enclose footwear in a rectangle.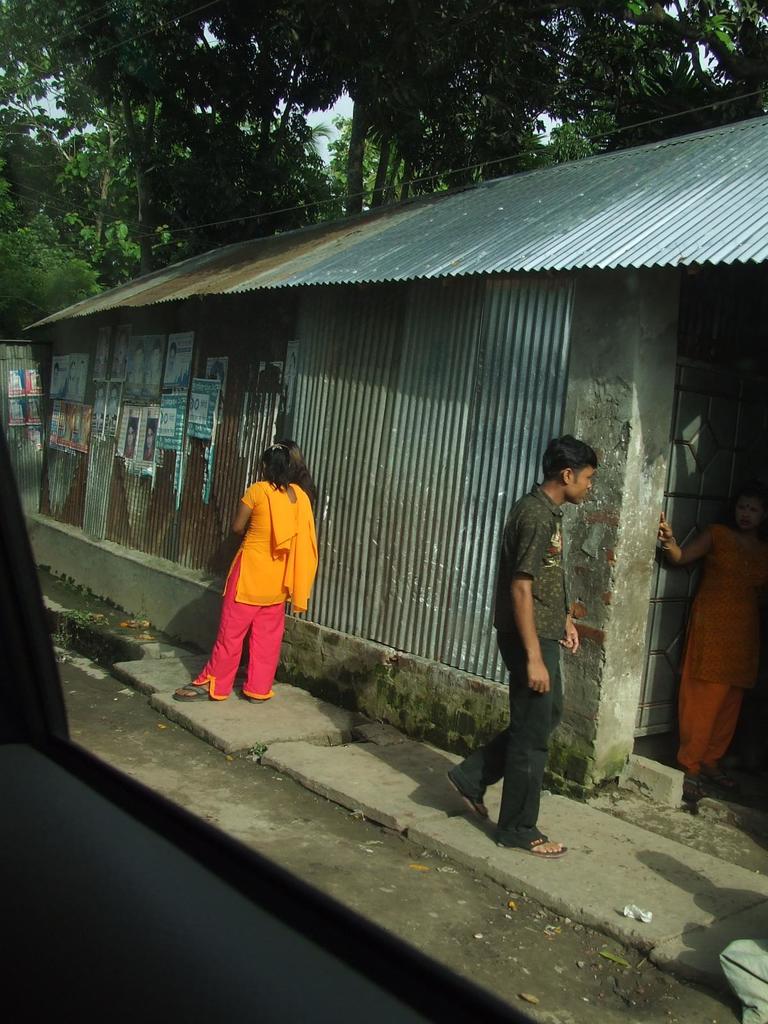
region(445, 779, 492, 822).
